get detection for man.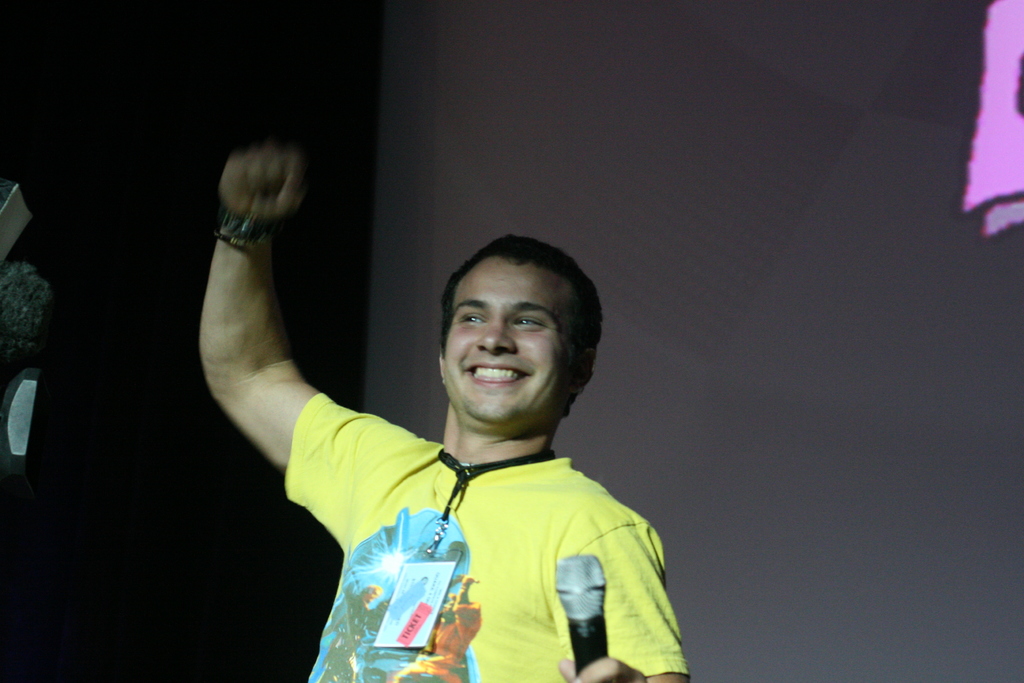
Detection: 193/138/696/682.
